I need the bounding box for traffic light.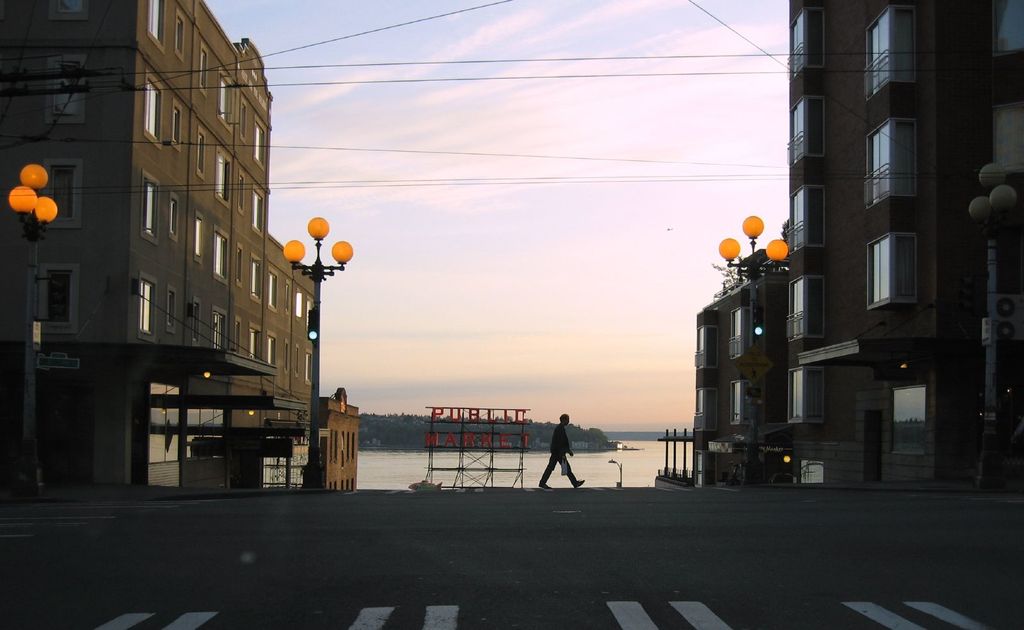
Here it is: 308:308:320:343.
